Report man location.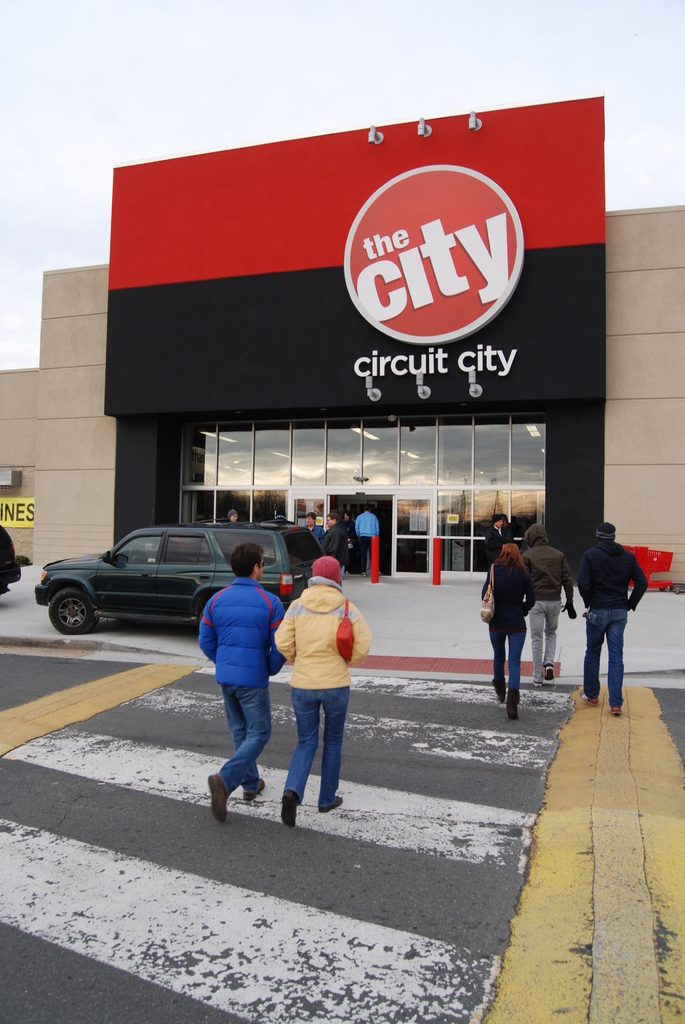
Report: 501,511,515,549.
